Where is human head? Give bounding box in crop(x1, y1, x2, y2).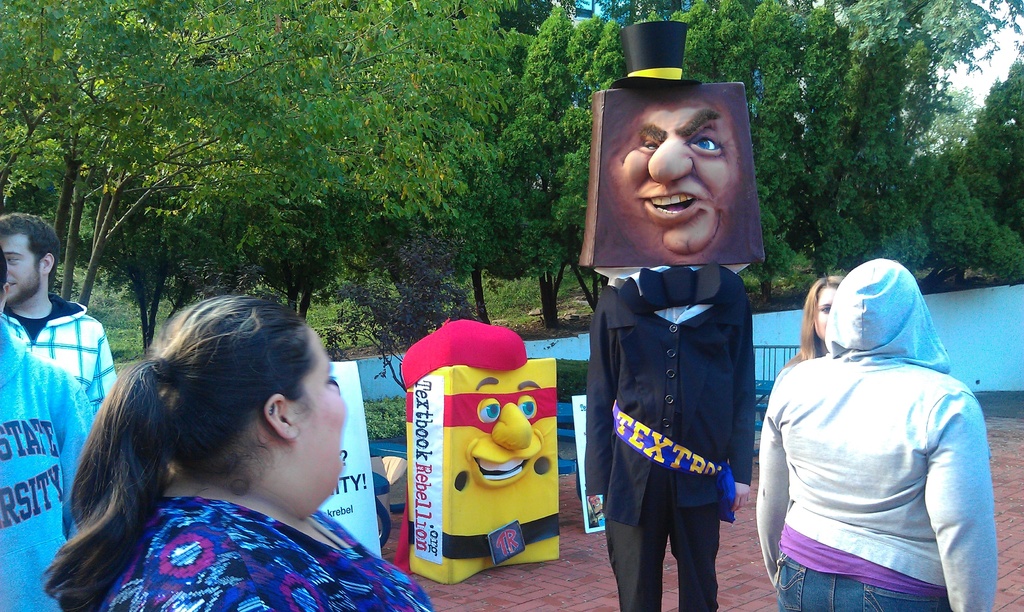
crop(0, 210, 61, 305).
